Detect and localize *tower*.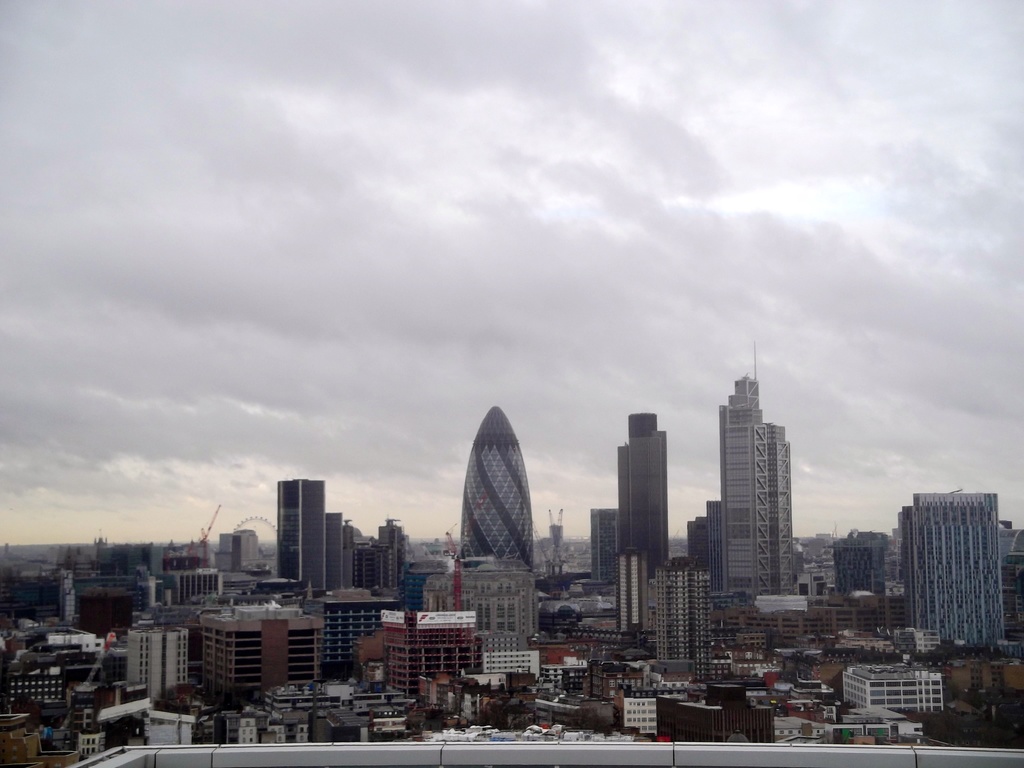
Localized at 836, 660, 943, 712.
